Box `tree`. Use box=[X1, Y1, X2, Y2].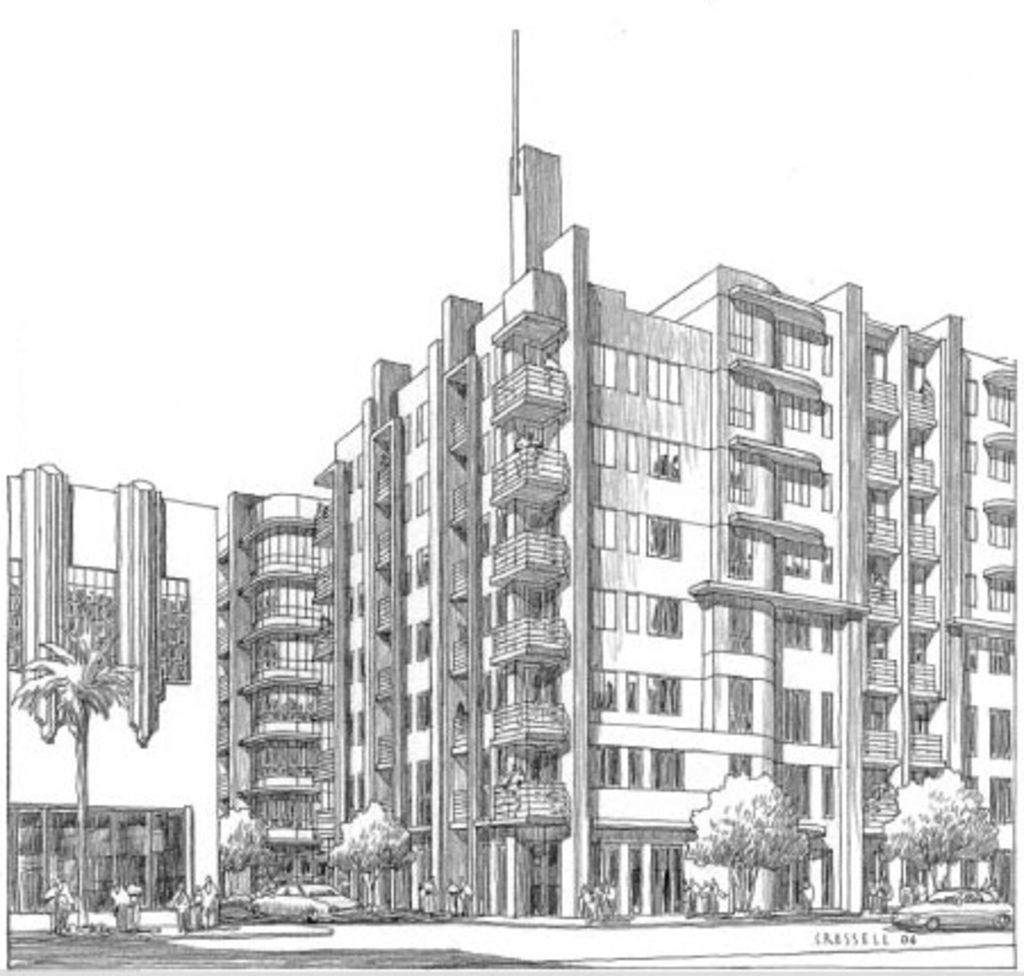
box=[694, 776, 828, 908].
